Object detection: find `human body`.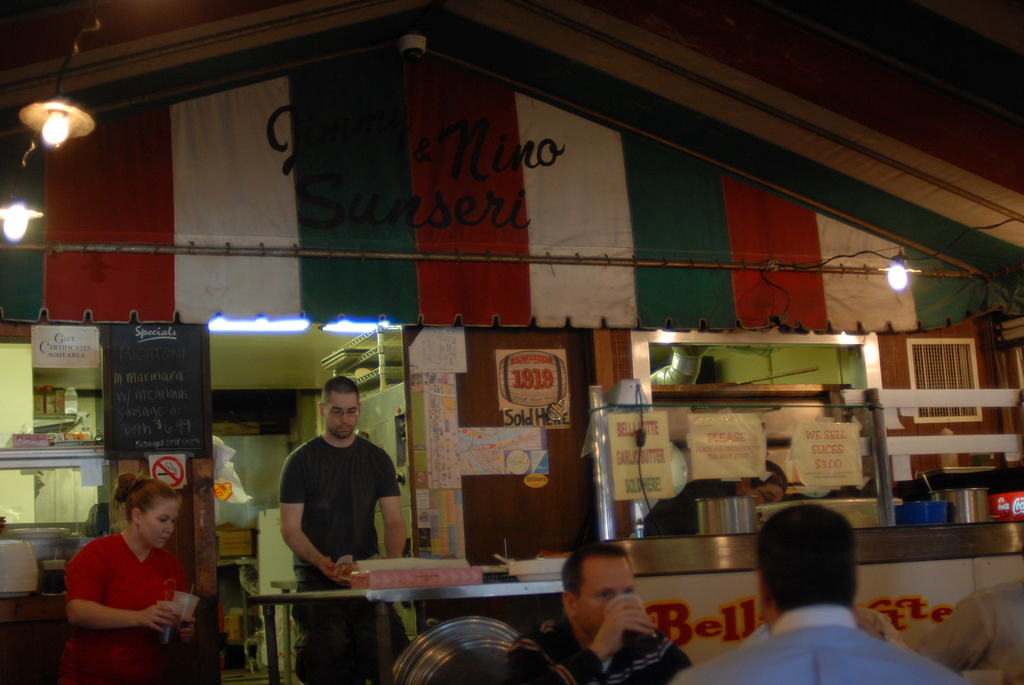
(x1=682, y1=504, x2=970, y2=684).
